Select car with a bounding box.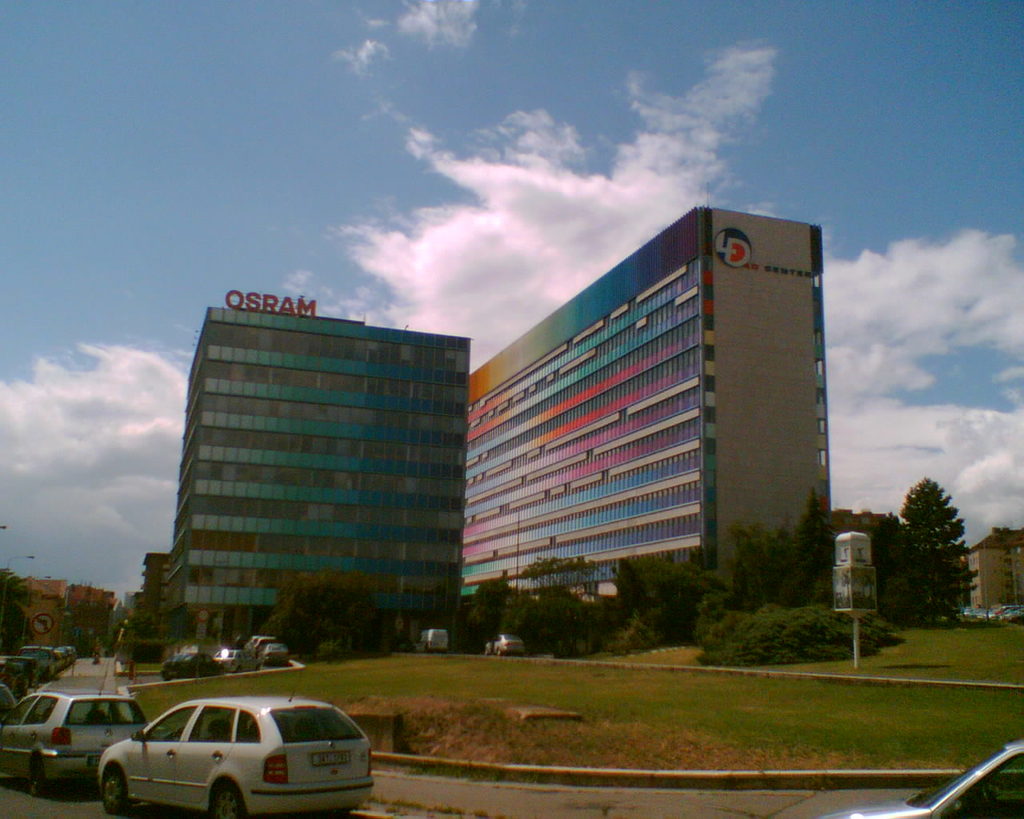
162/649/227/677.
